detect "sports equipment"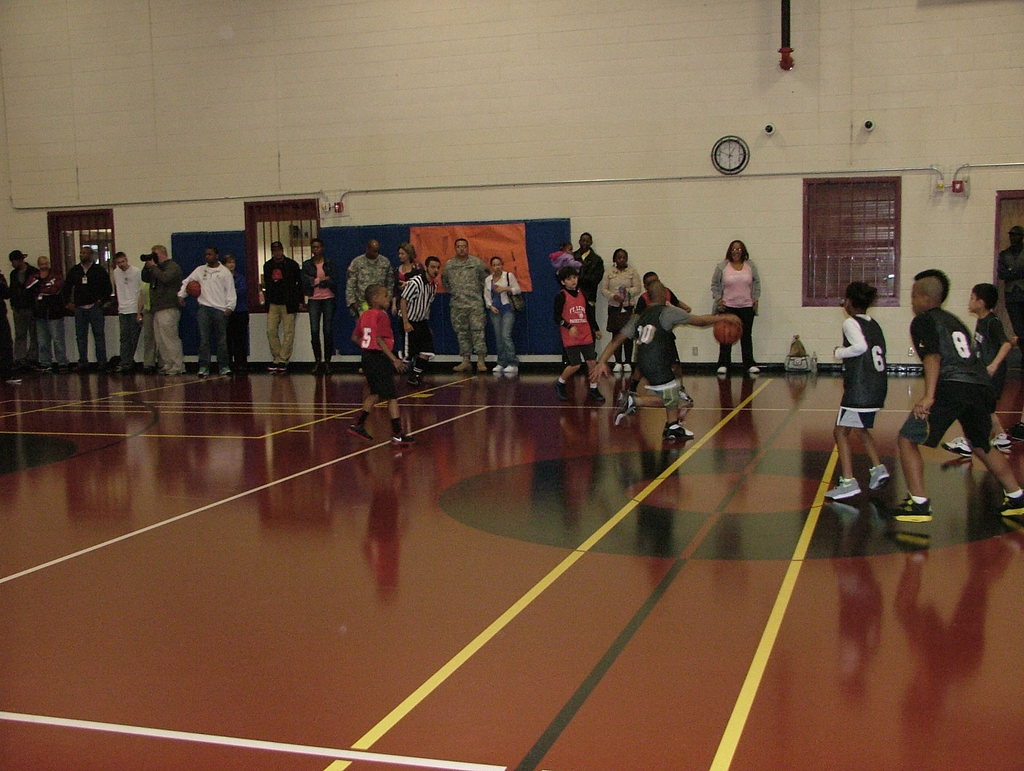
detection(890, 496, 931, 522)
